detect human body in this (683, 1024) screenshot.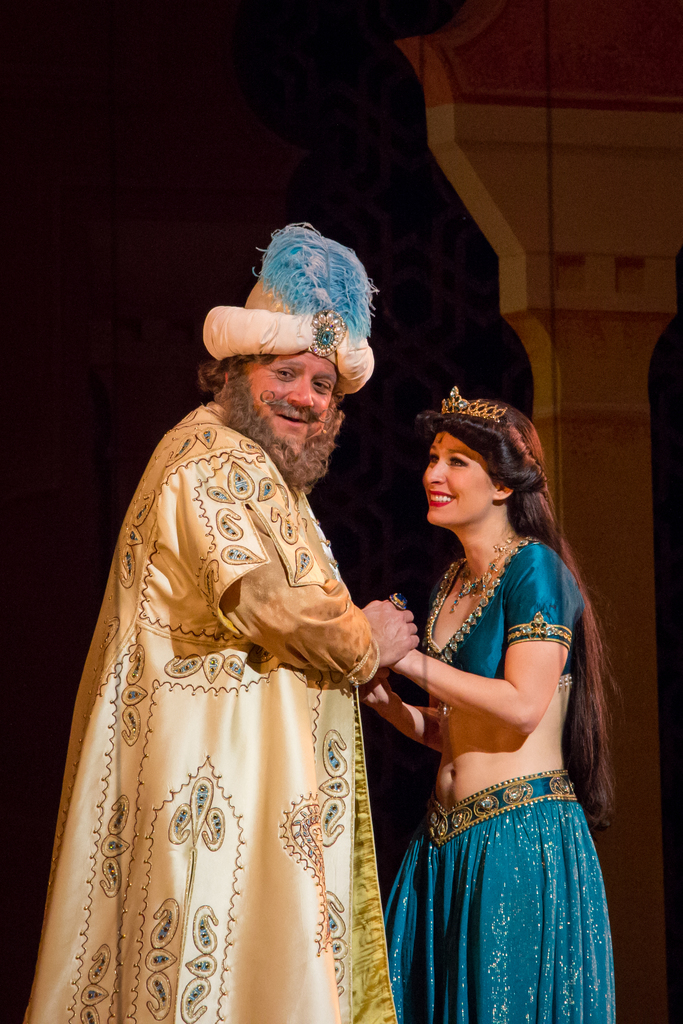
Detection: box(66, 212, 439, 1023).
